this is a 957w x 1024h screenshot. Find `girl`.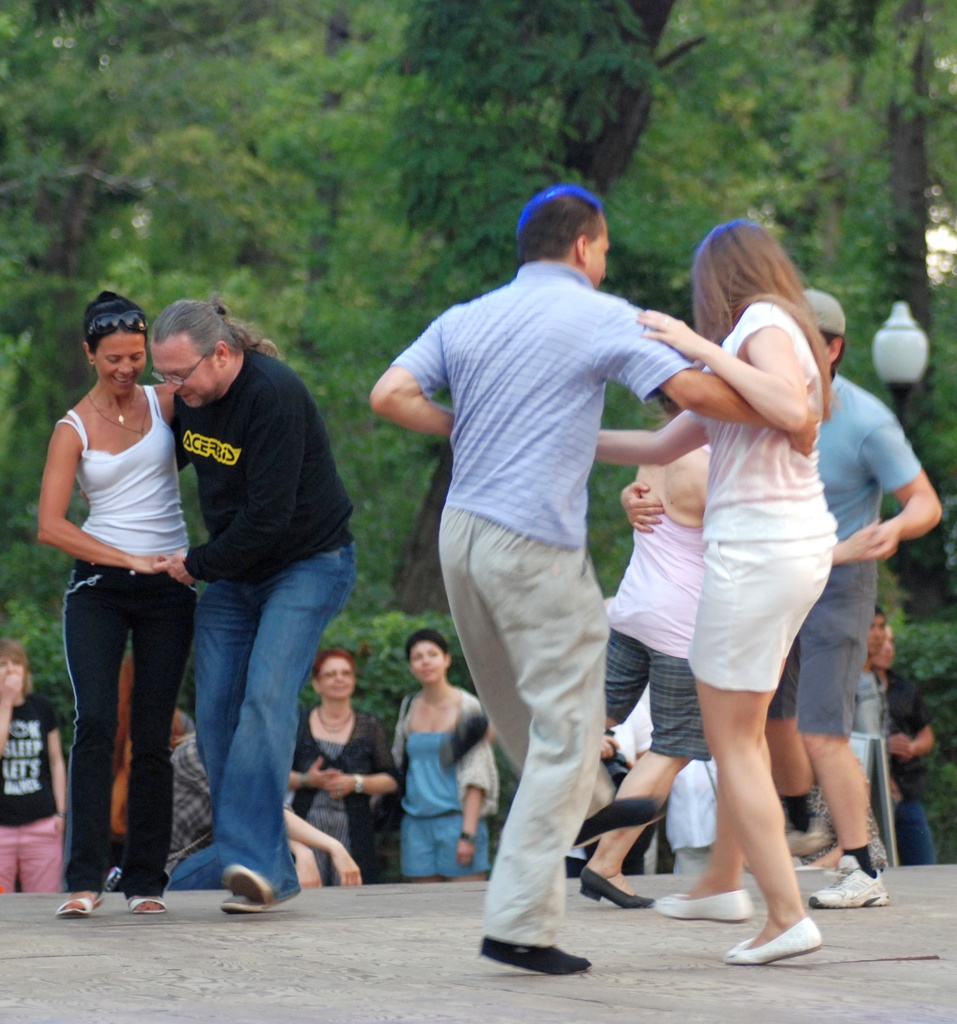
Bounding box: region(38, 287, 186, 910).
